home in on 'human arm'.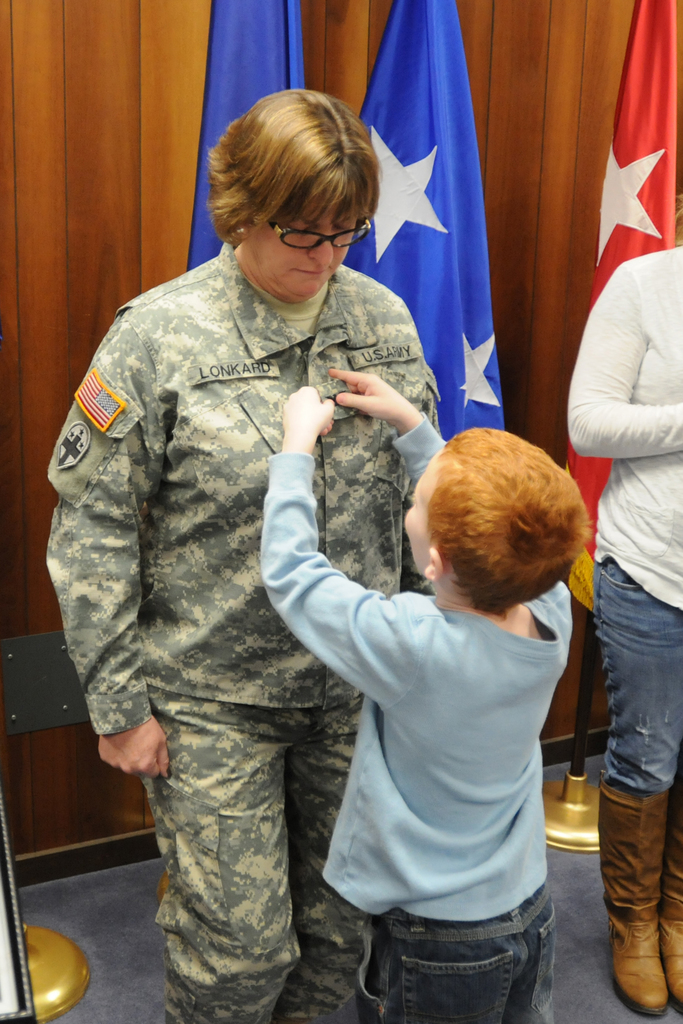
Homed in at BBox(568, 265, 682, 462).
